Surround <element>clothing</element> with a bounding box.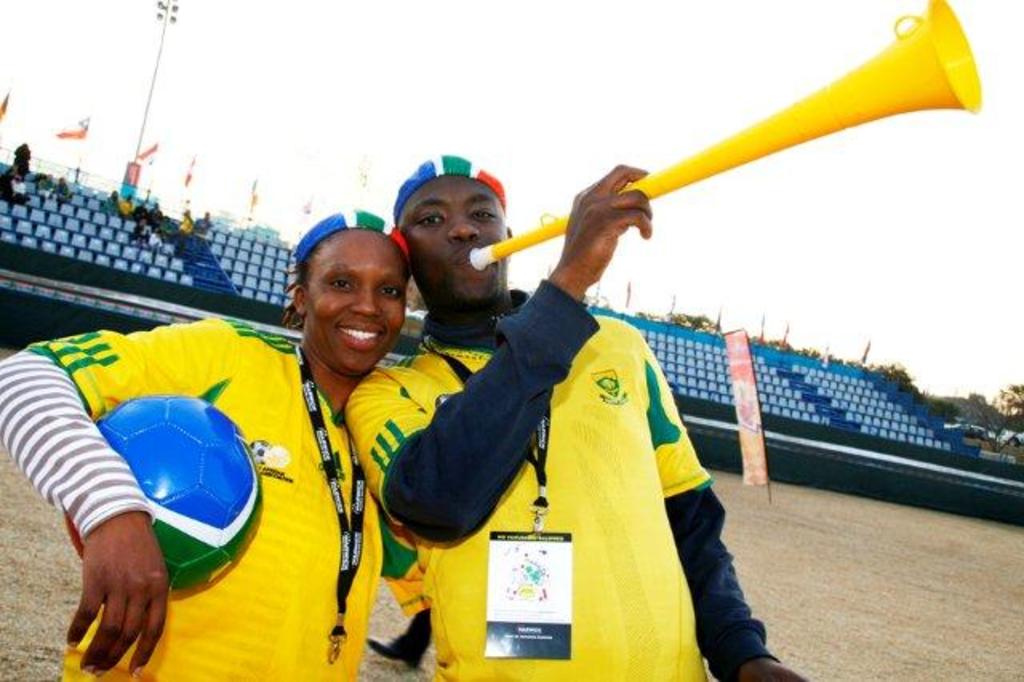
bbox(0, 315, 430, 680).
